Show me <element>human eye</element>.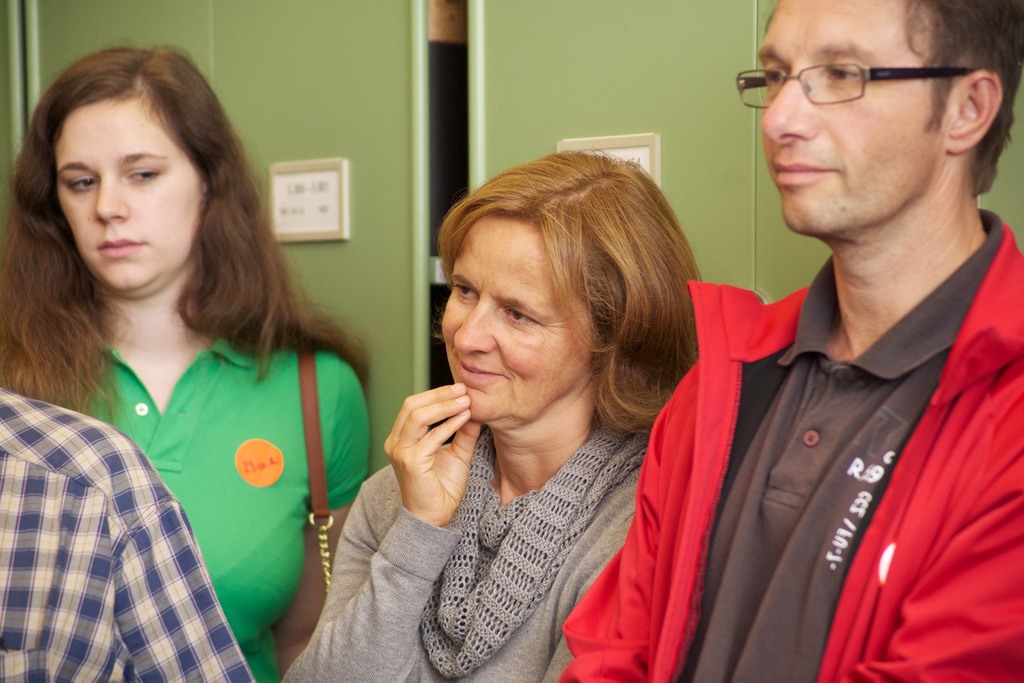
<element>human eye</element> is here: [x1=820, y1=59, x2=863, y2=89].
